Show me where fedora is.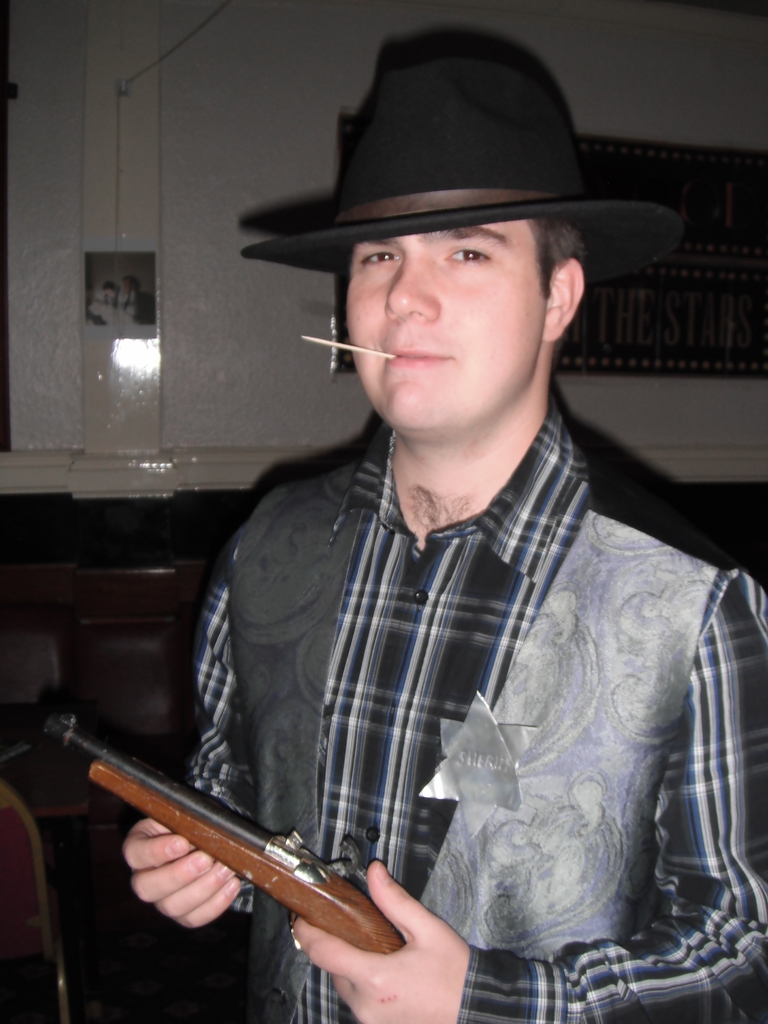
fedora is at bbox=(238, 63, 681, 280).
